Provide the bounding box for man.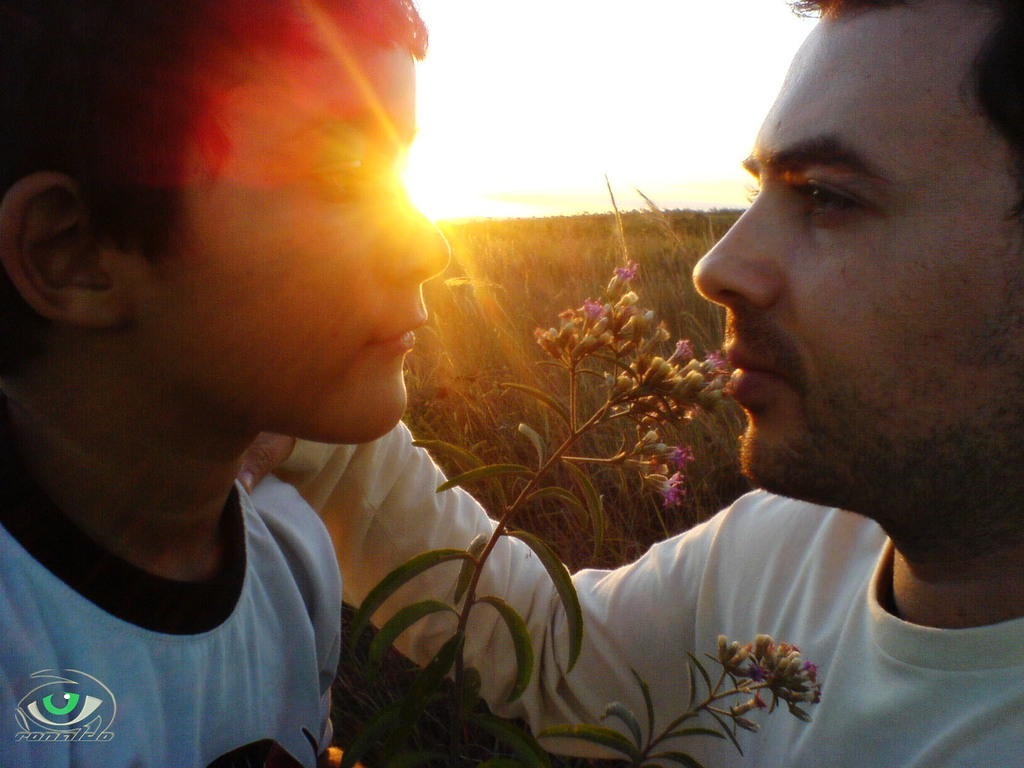
<box>0,0,448,767</box>.
